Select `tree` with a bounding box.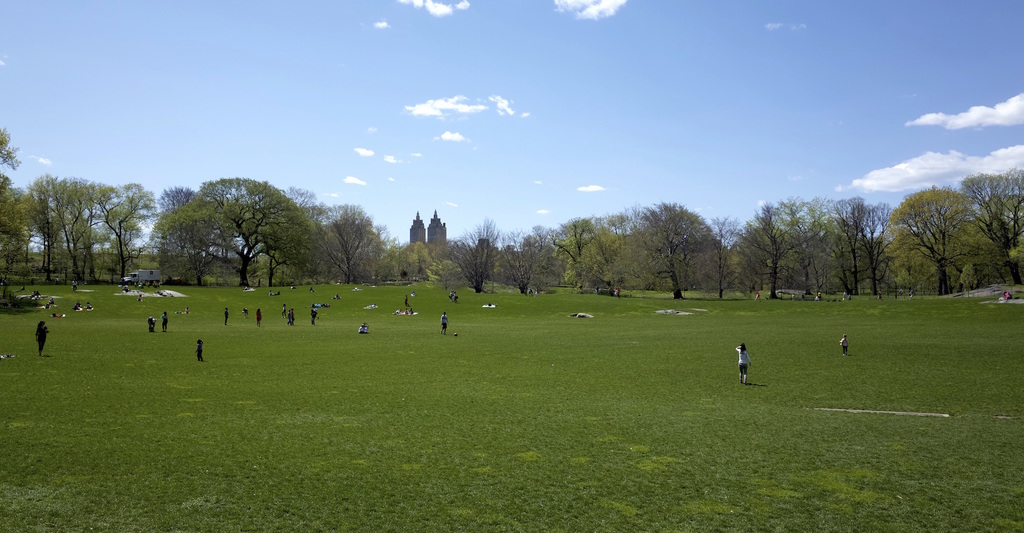
locate(162, 172, 225, 277).
